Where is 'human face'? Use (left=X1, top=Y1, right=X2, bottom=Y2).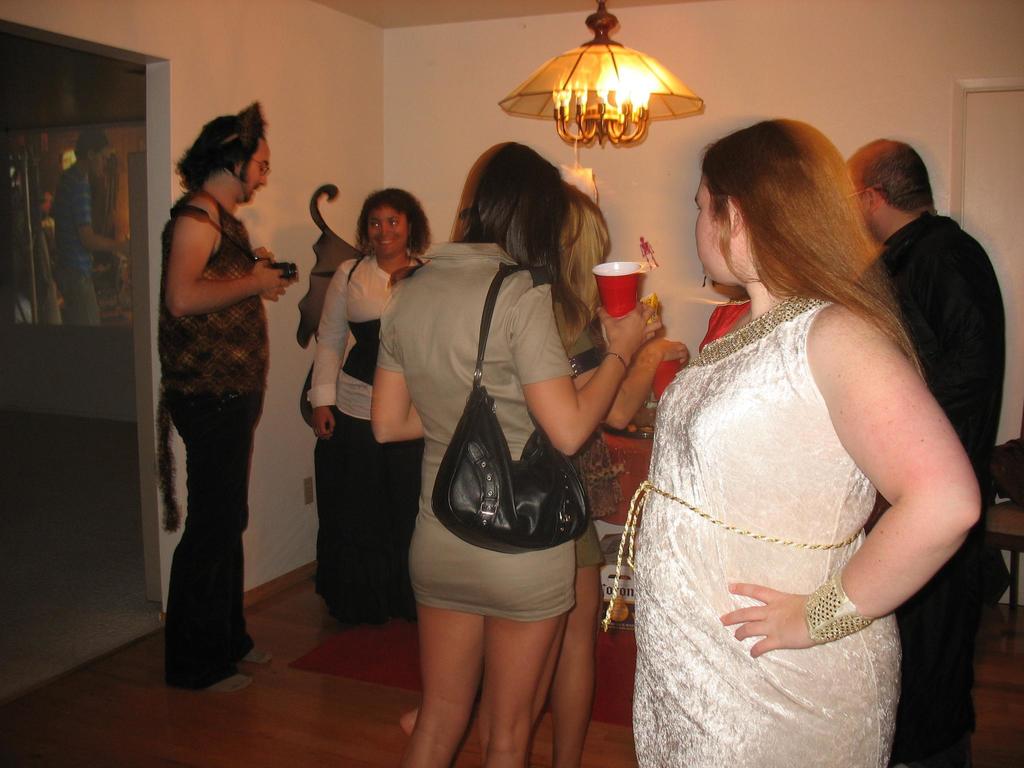
(left=693, top=162, right=730, bottom=284).
